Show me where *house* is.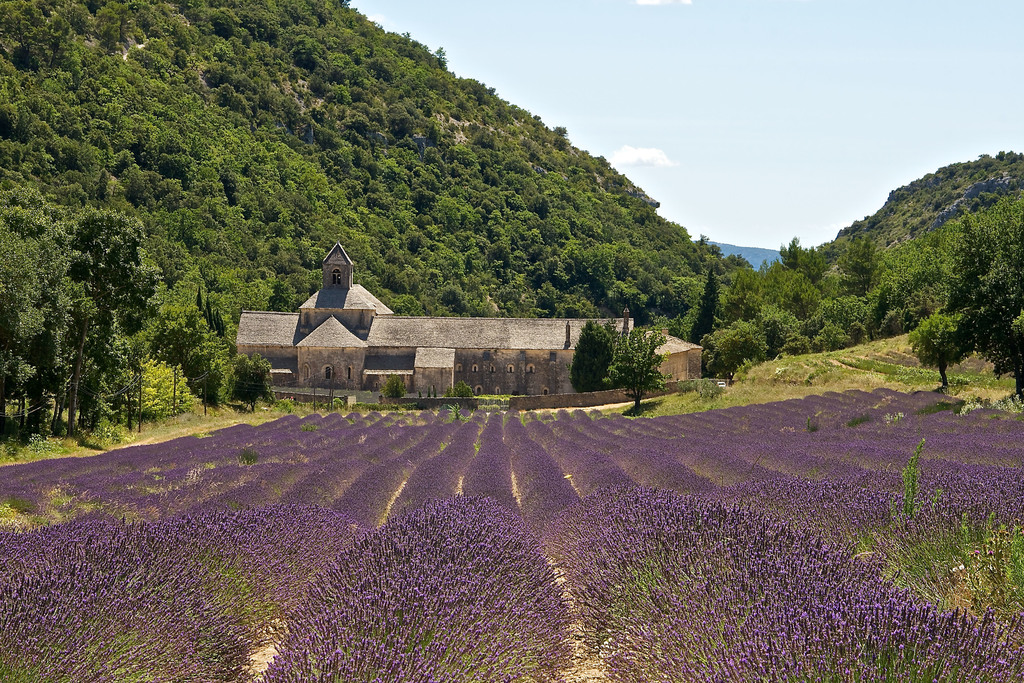
*house* is at pyautogui.locateOnScreen(234, 240, 705, 409).
